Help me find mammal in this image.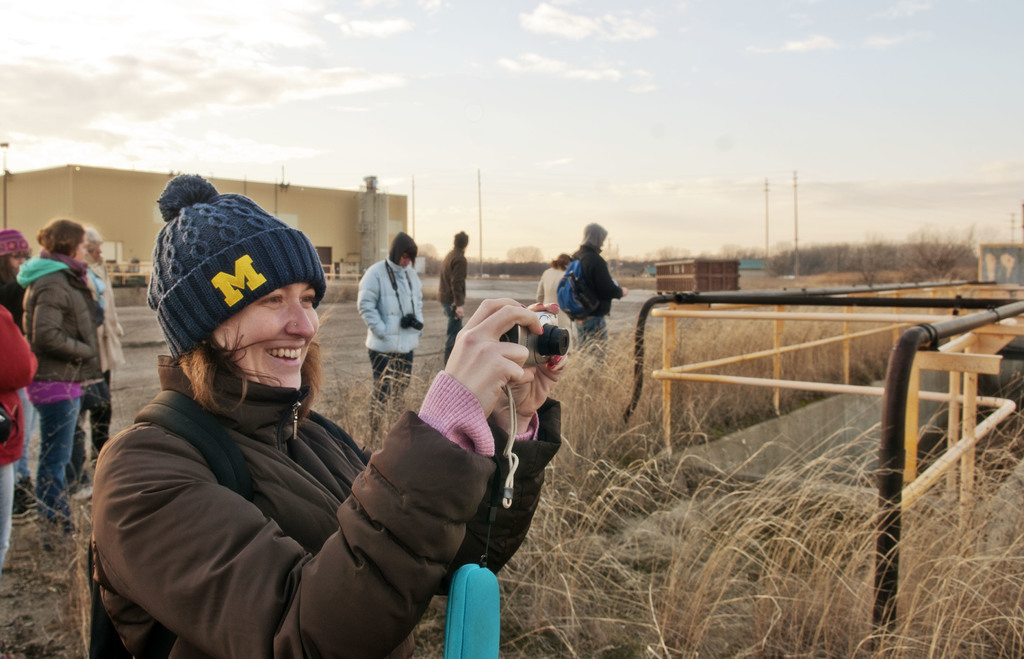
Found it: 438,232,466,365.
